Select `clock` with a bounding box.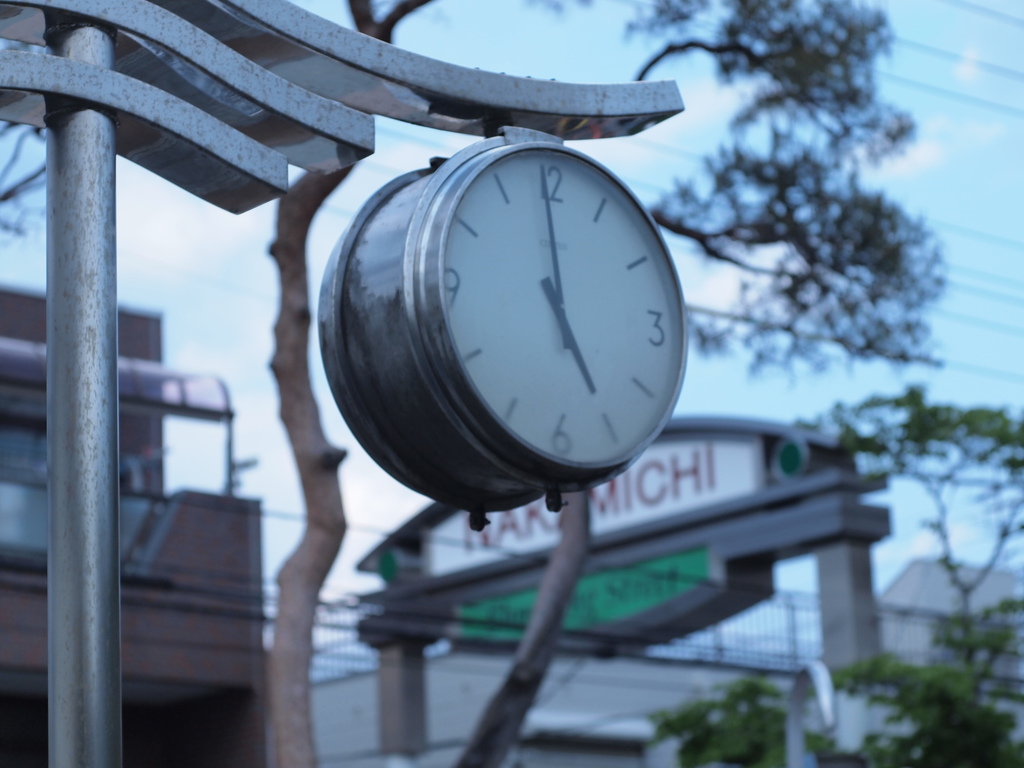
(317,116,706,500).
